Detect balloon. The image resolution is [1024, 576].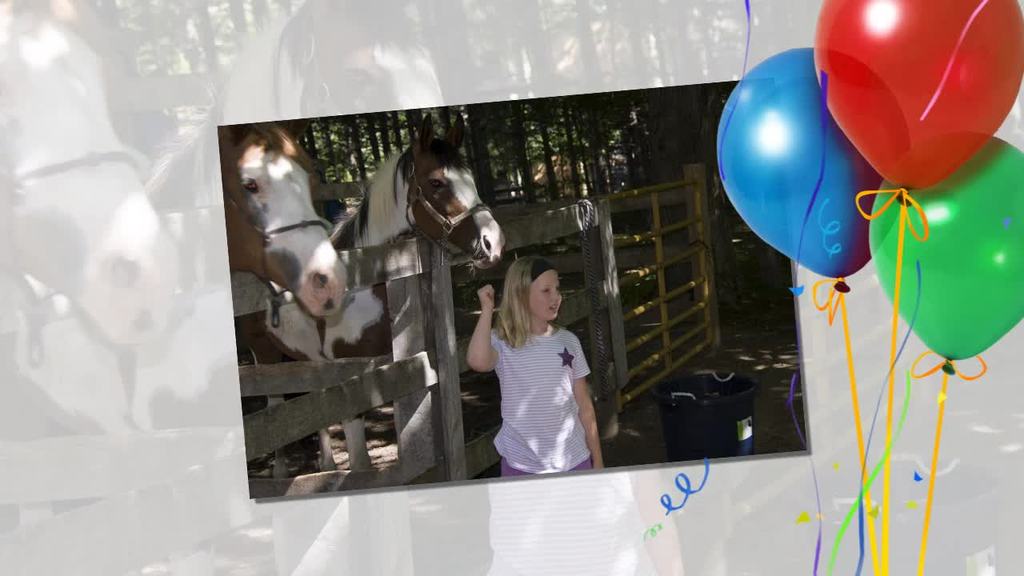
<box>714,43,910,281</box>.
